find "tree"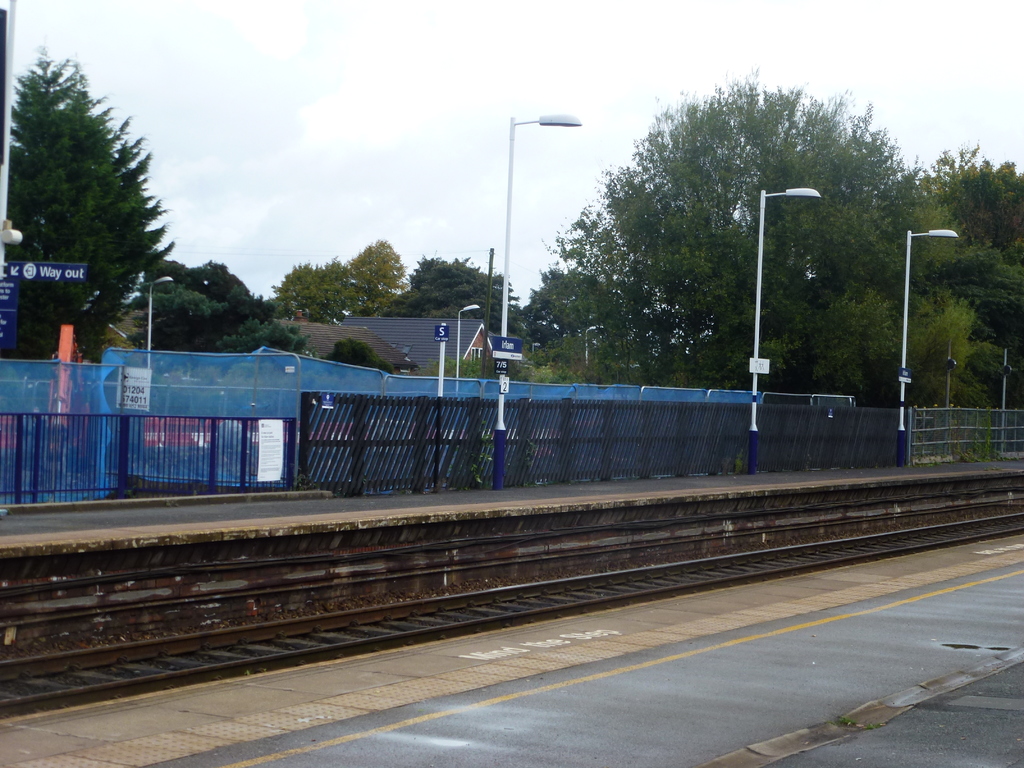
bbox=(936, 134, 1023, 262)
